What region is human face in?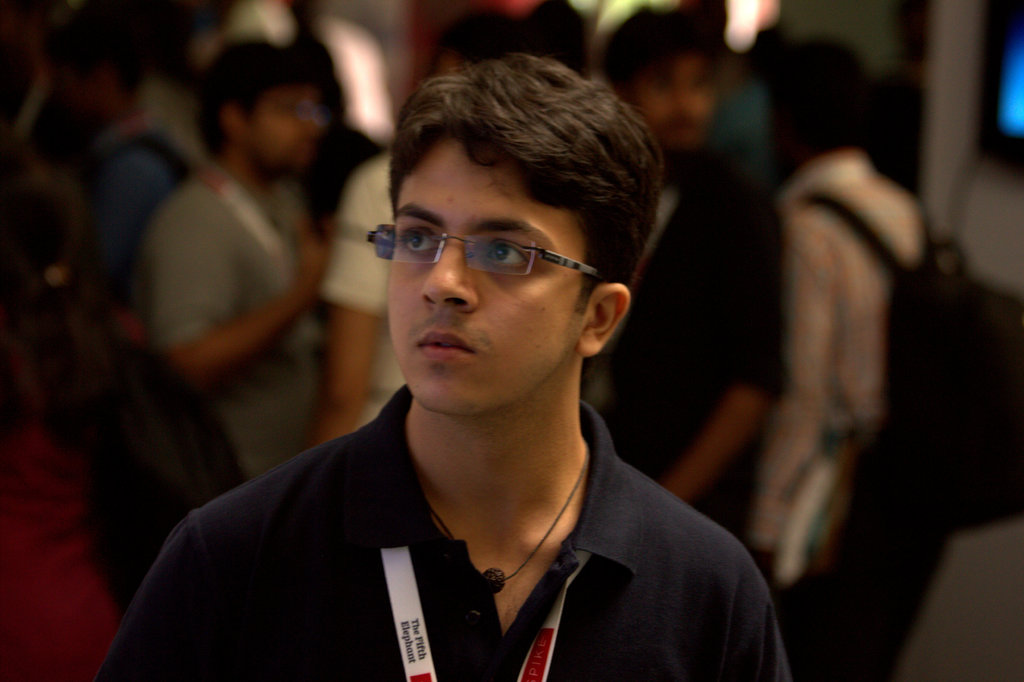
(left=392, top=138, right=591, bottom=414).
